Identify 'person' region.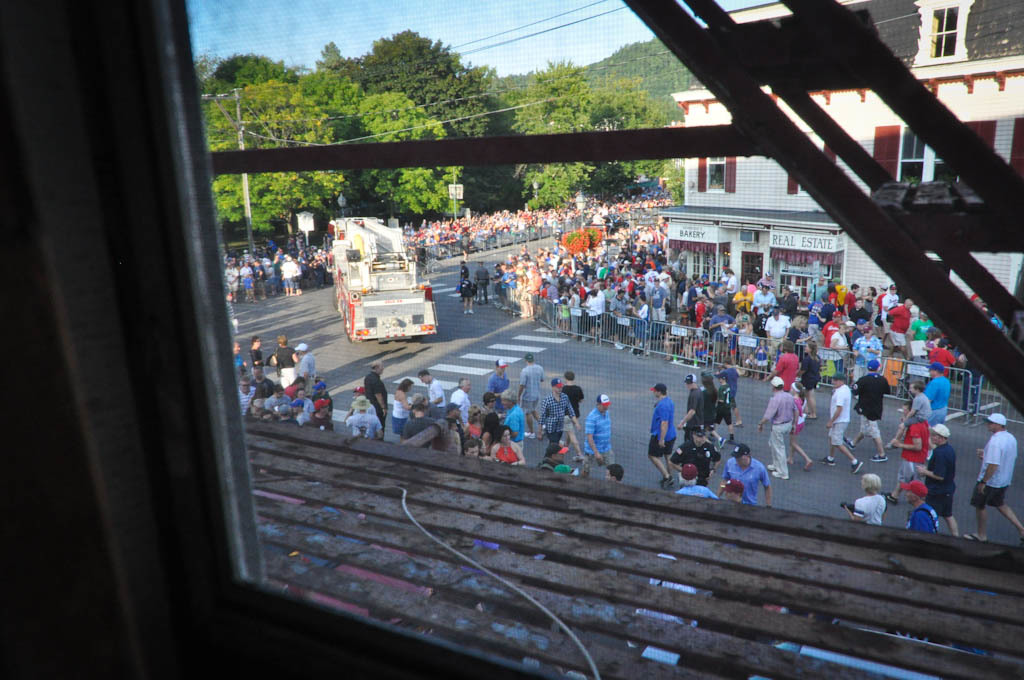
Region: {"left": 898, "top": 480, "right": 938, "bottom": 534}.
